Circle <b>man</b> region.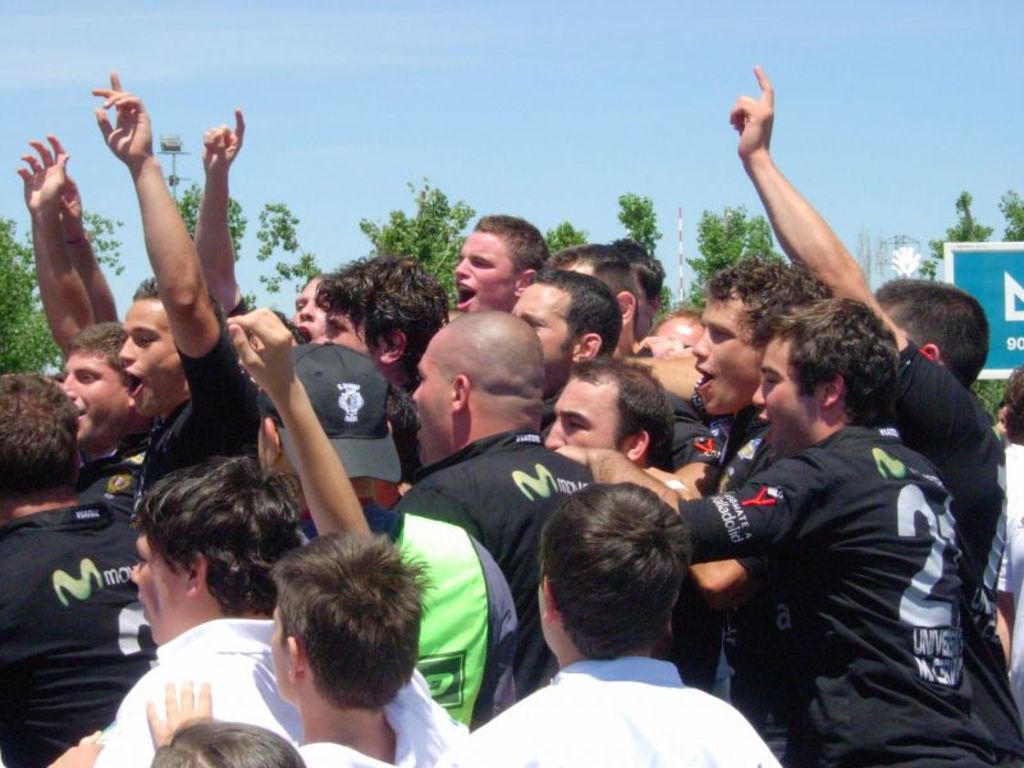
Region: (left=375, top=244, right=596, bottom=736).
